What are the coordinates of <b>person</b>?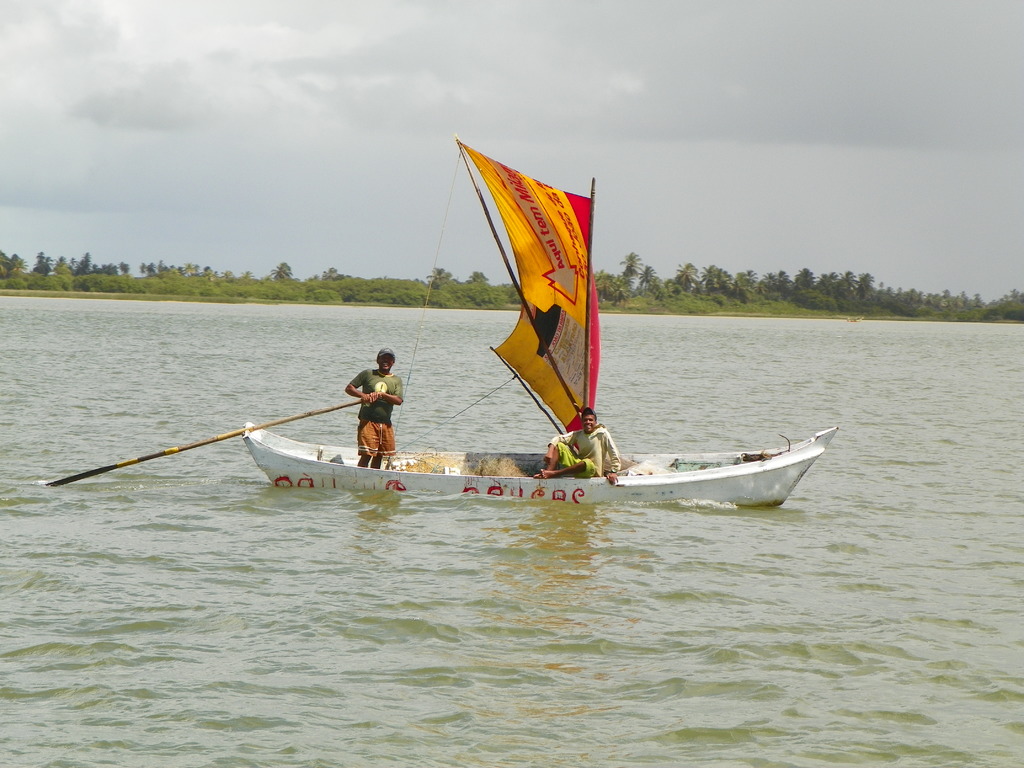
<bbox>337, 334, 395, 470</bbox>.
